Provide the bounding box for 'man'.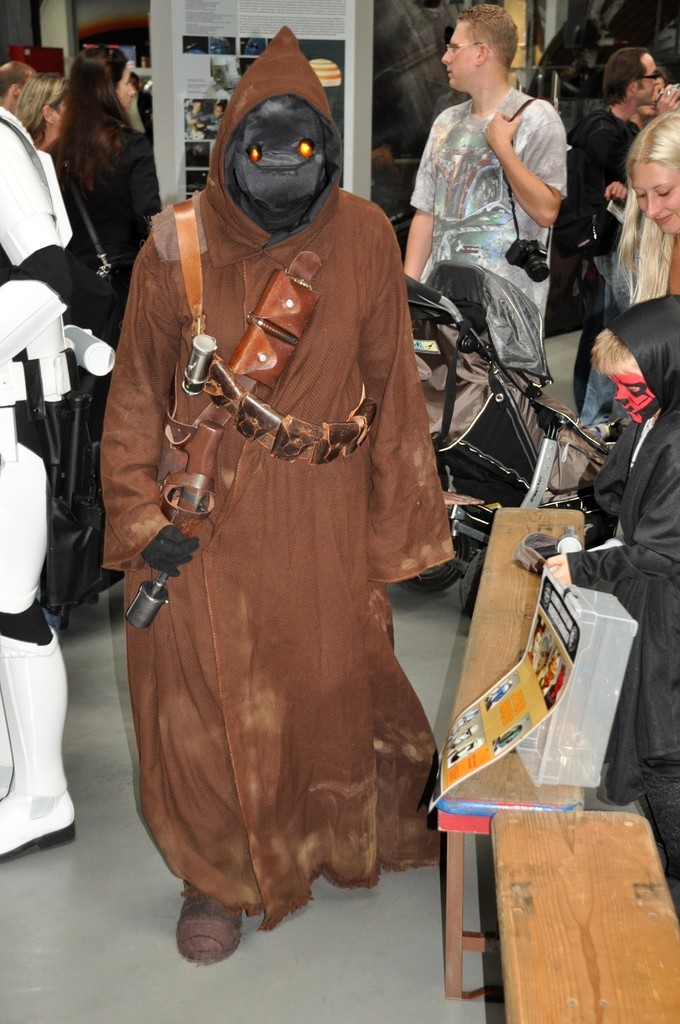
l=405, t=4, r=573, b=333.
